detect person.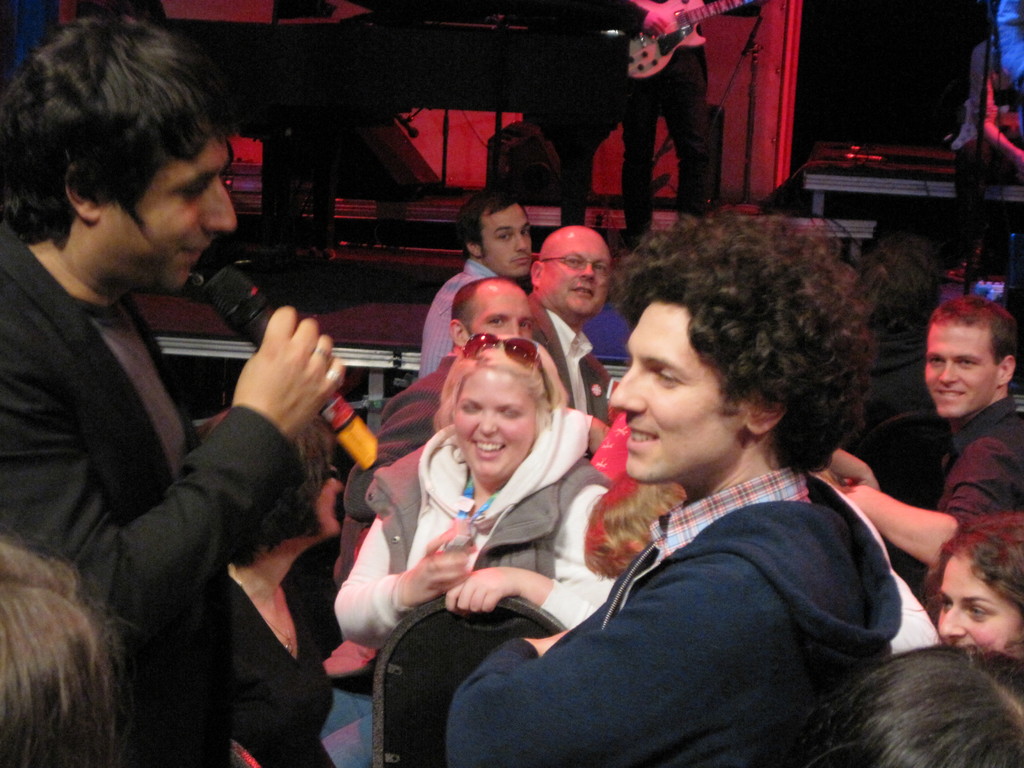
Detected at left=605, top=1, right=724, bottom=227.
